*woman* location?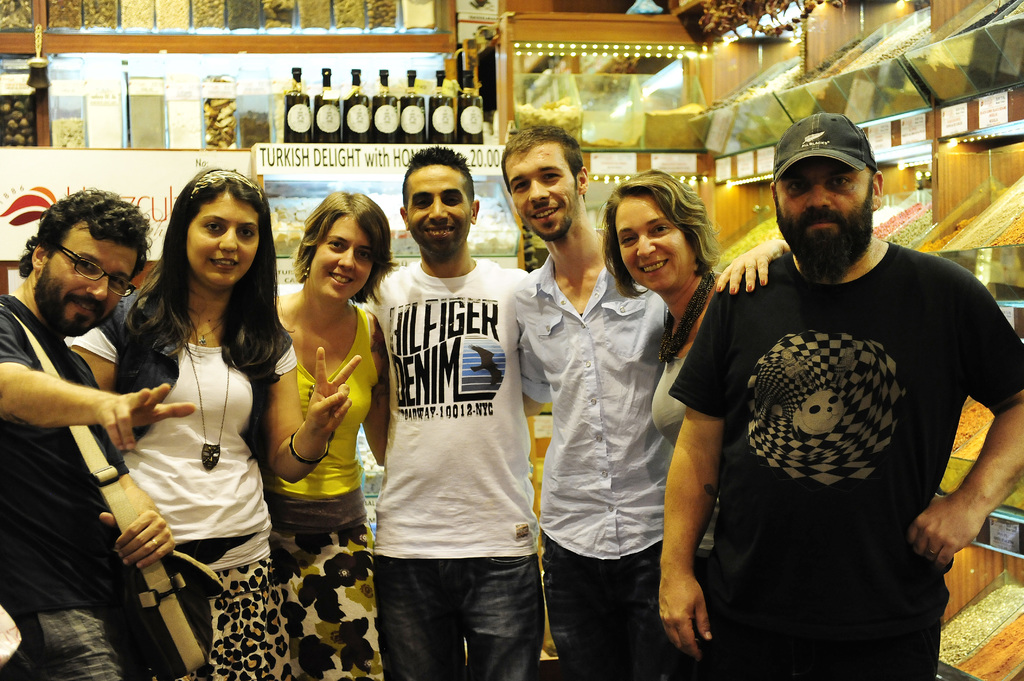
bbox(606, 164, 792, 680)
